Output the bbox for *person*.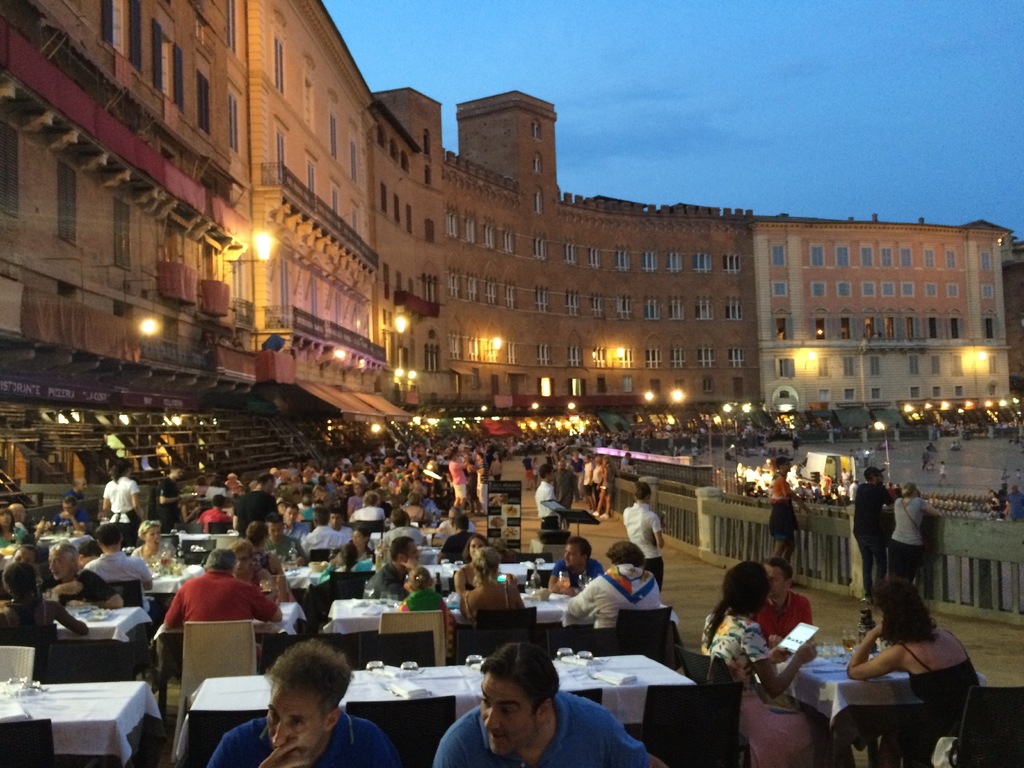
<bbox>131, 518, 179, 574</bbox>.
